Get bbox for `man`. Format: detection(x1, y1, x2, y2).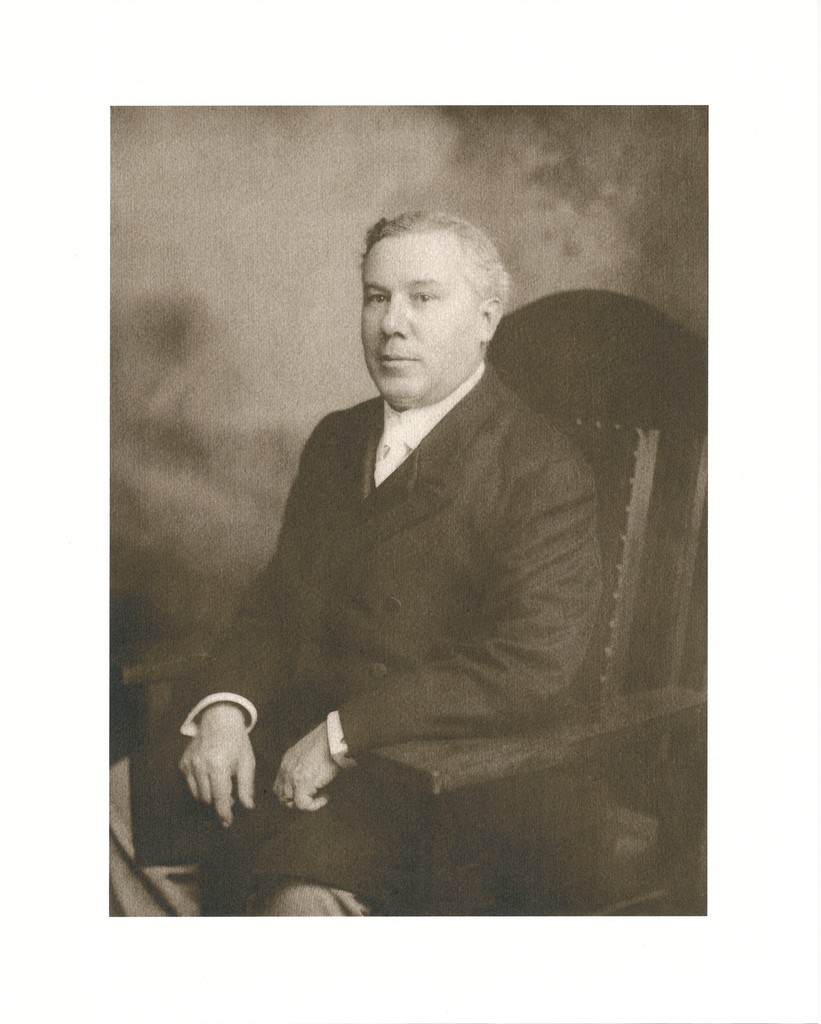
detection(207, 218, 651, 866).
